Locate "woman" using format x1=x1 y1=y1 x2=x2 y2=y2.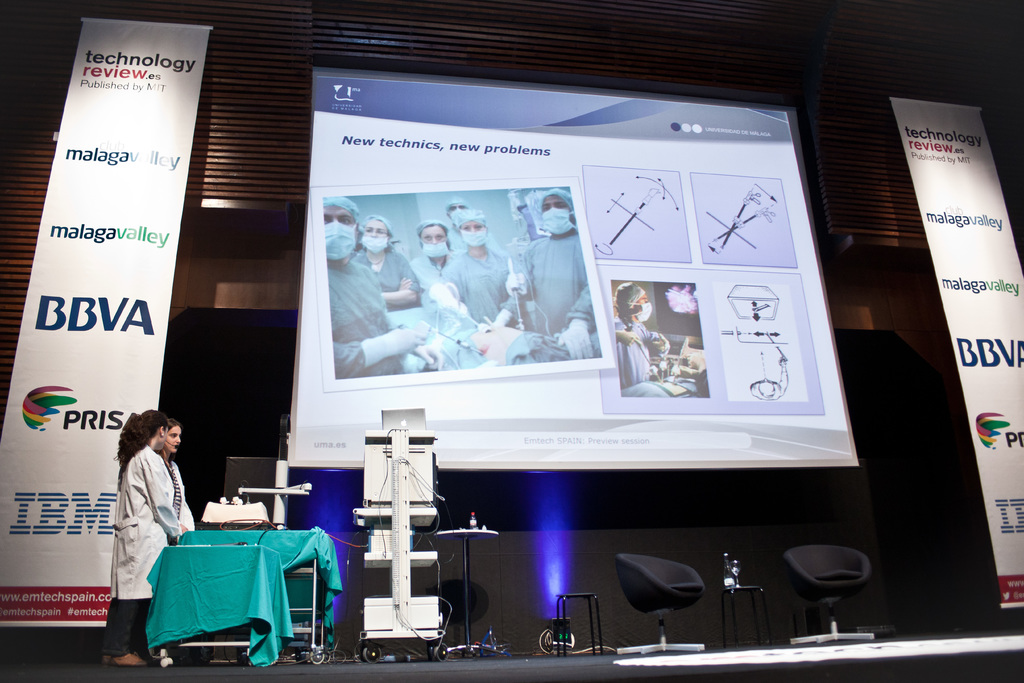
x1=406 y1=220 x2=455 y2=290.
